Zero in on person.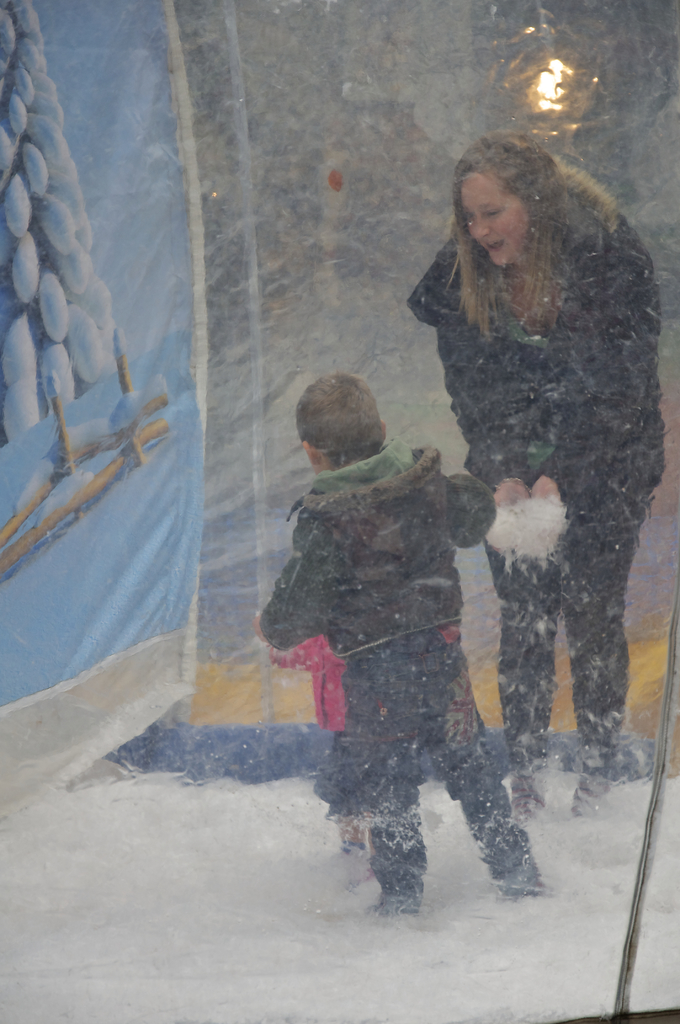
Zeroed in: [left=404, top=128, right=663, bottom=816].
